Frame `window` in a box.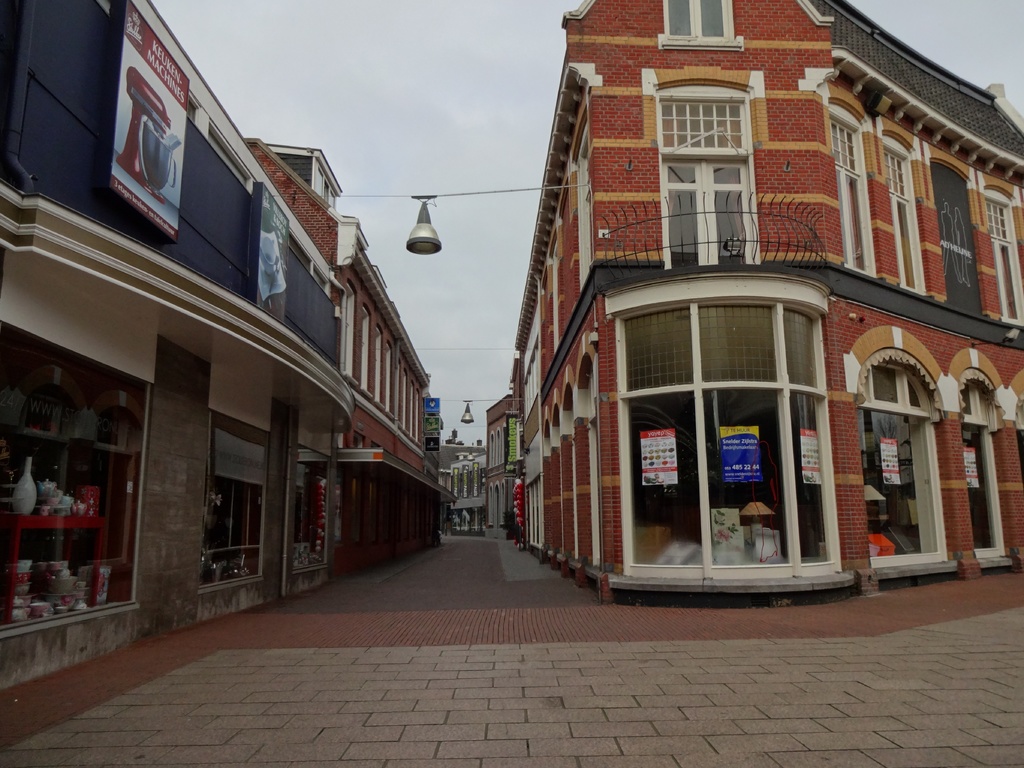
[x1=385, y1=340, x2=404, y2=415].
